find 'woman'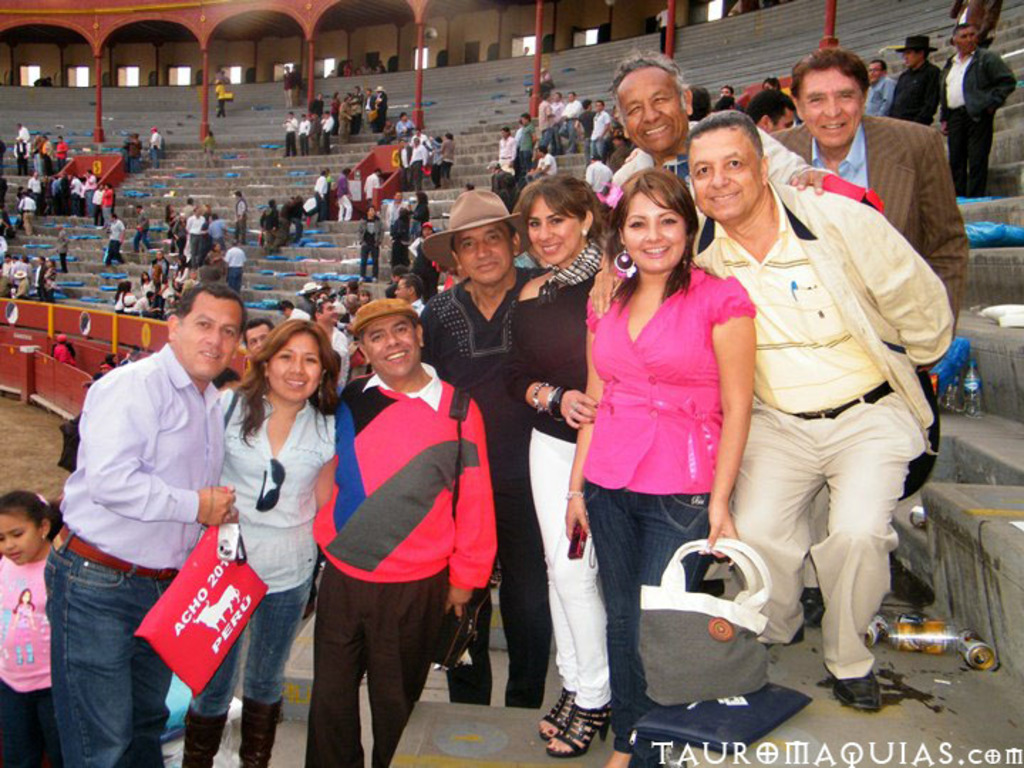
pyautogui.locateOnScreen(552, 165, 757, 761)
